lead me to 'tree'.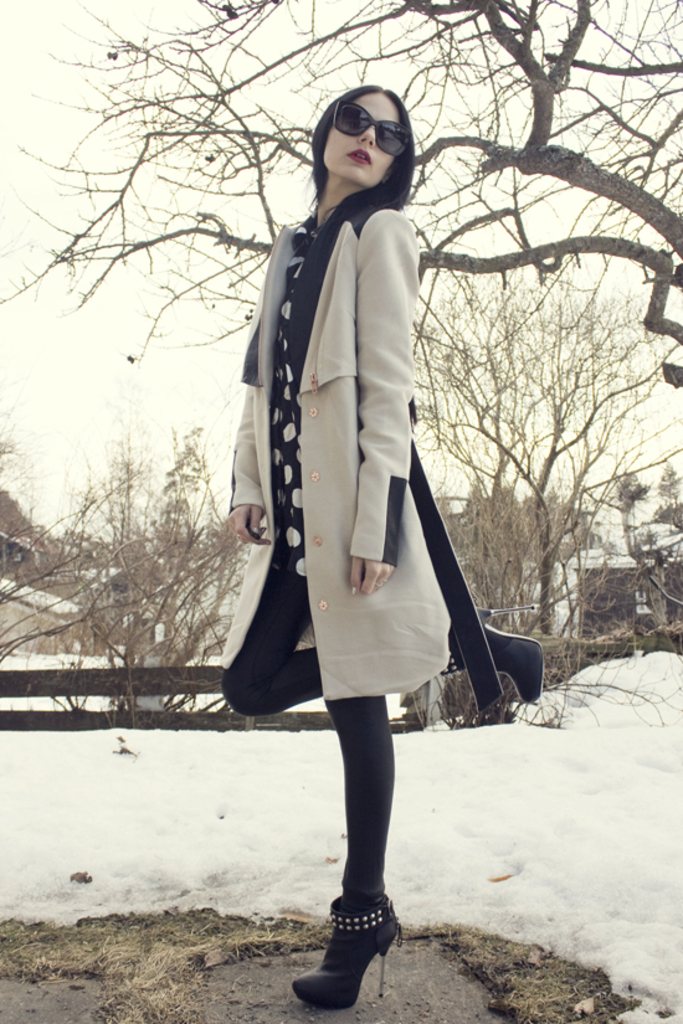
Lead to crop(520, 474, 587, 577).
